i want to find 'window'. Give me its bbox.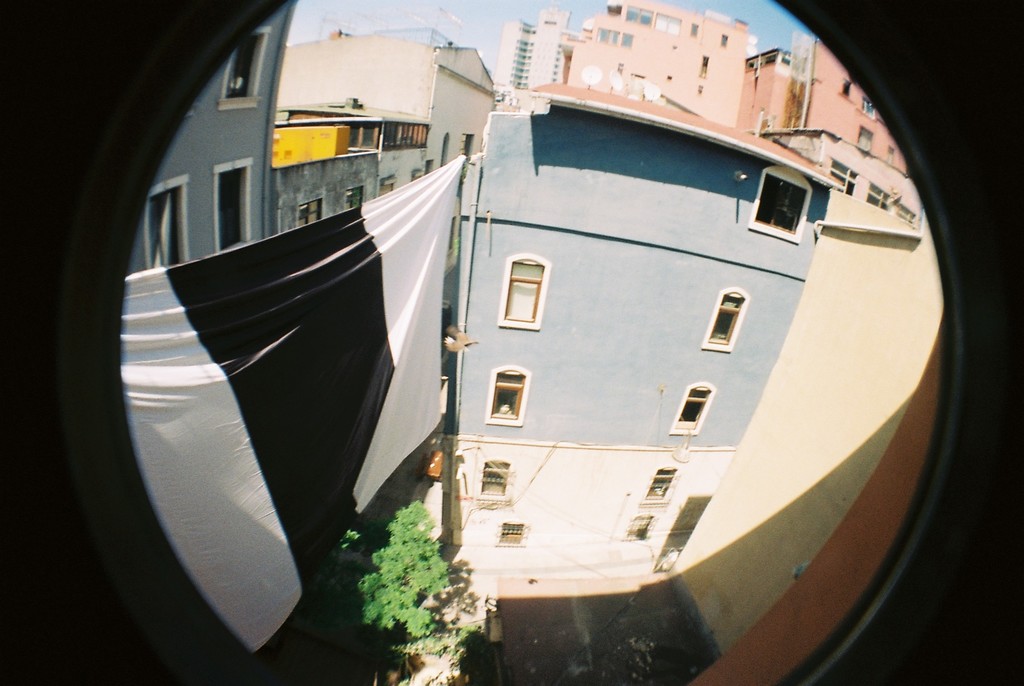
{"x1": 483, "y1": 371, "x2": 526, "y2": 422}.
